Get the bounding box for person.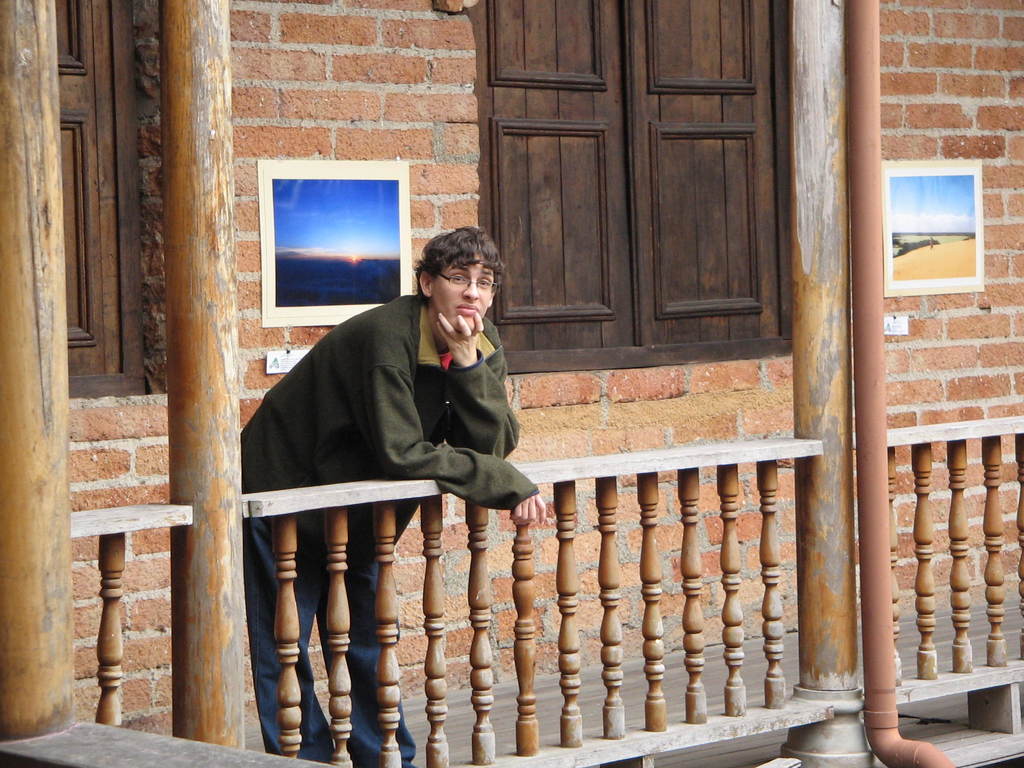
[x1=243, y1=225, x2=537, y2=766].
